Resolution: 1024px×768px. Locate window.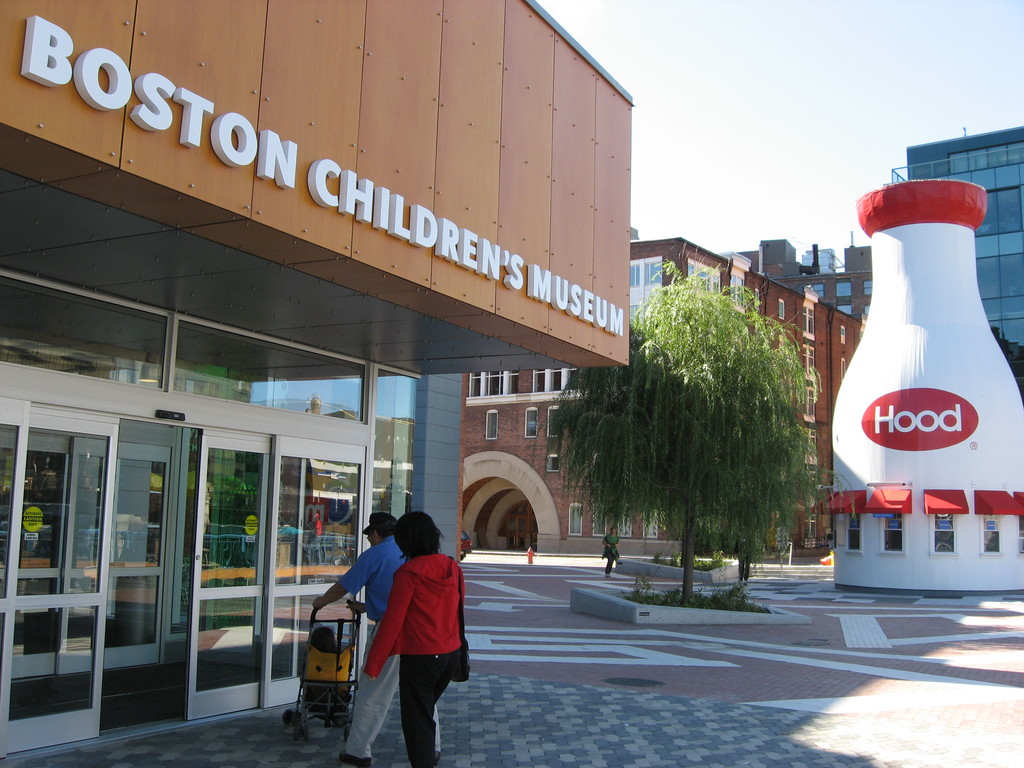
(801, 358, 827, 387).
